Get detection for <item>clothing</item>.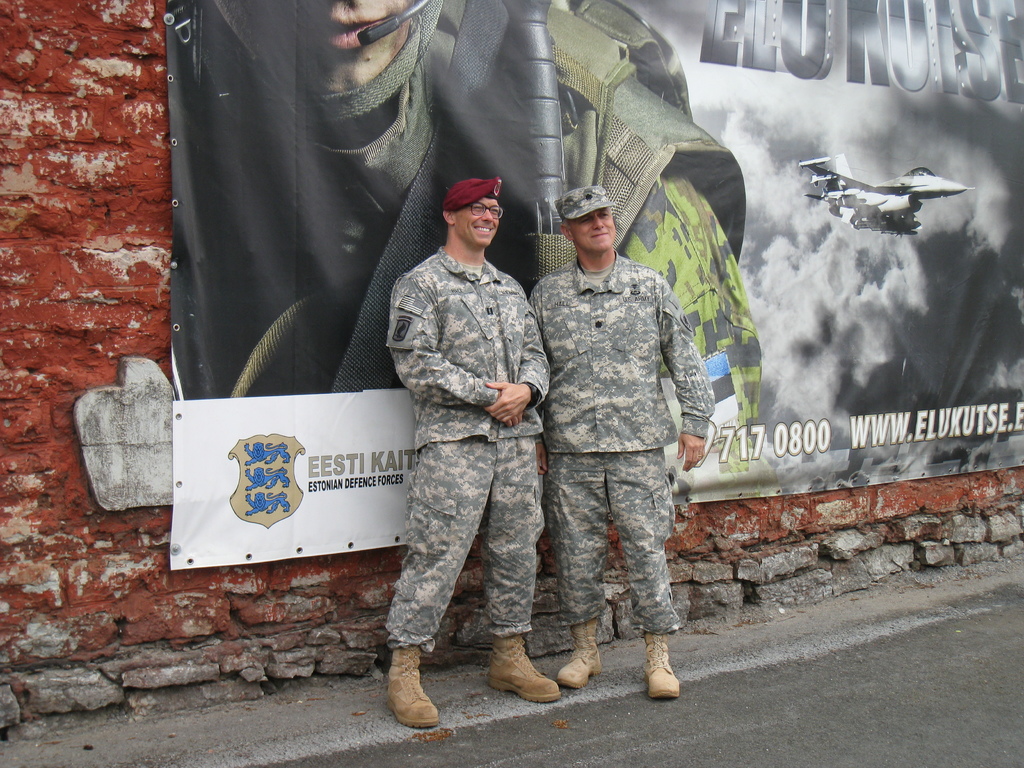
Detection: (524, 254, 713, 641).
